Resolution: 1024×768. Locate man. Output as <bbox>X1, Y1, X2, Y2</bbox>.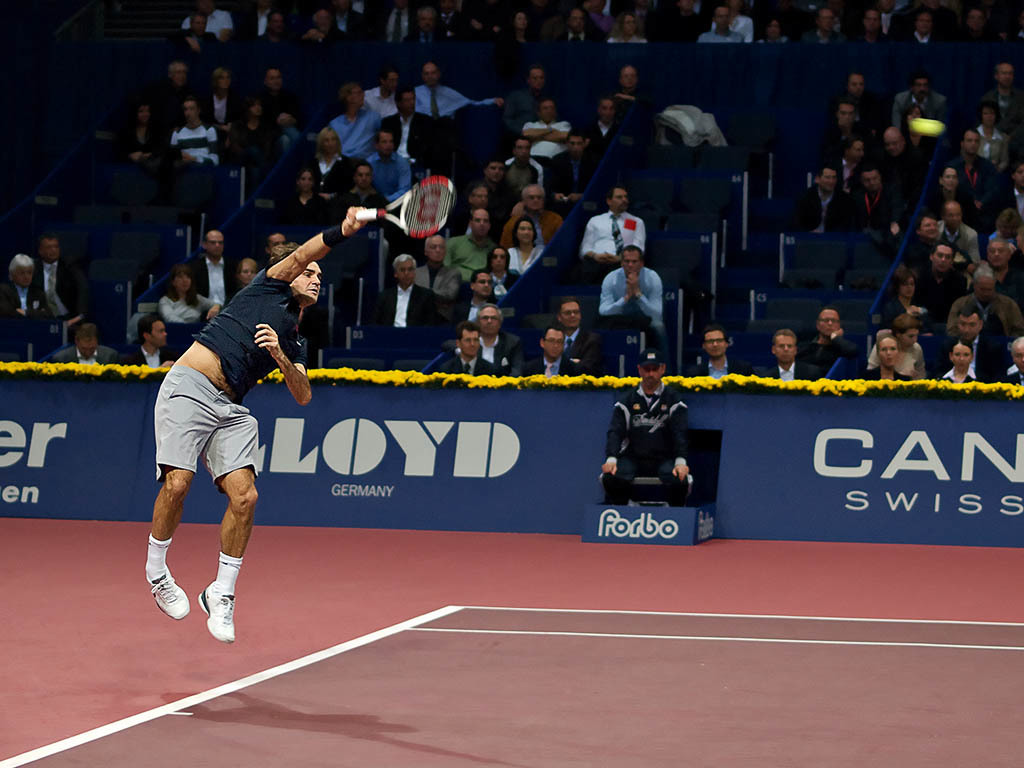
<bbox>999, 161, 1023, 226</bbox>.
